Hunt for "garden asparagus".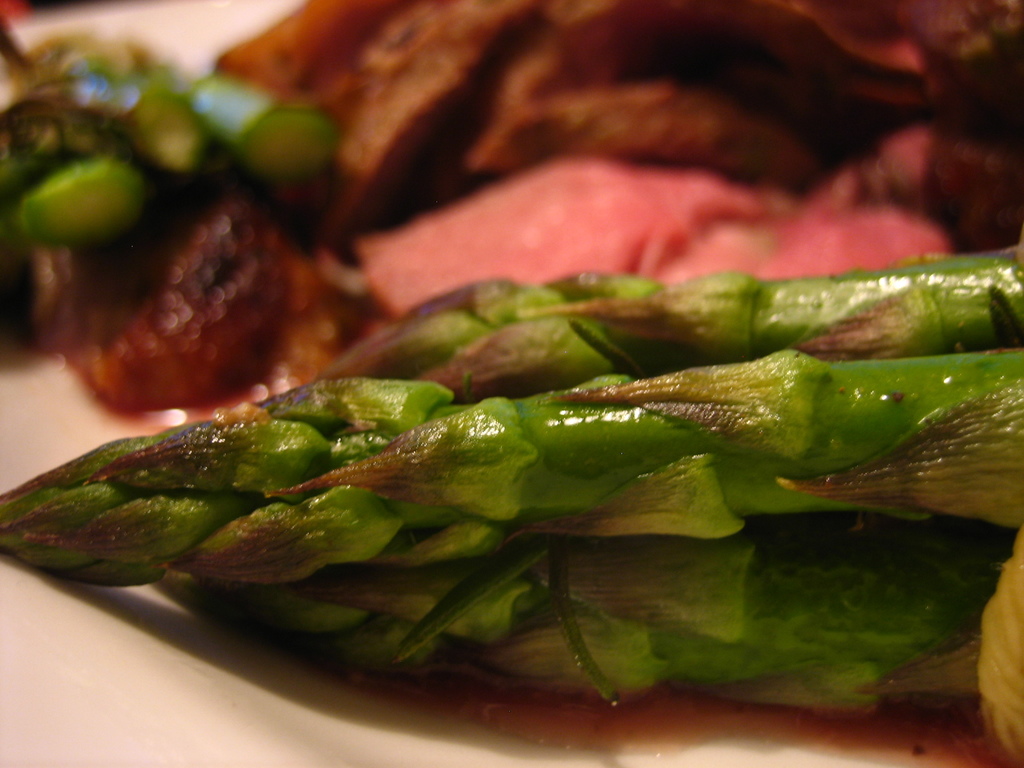
Hunted down at (0, 24, 338, 305).
